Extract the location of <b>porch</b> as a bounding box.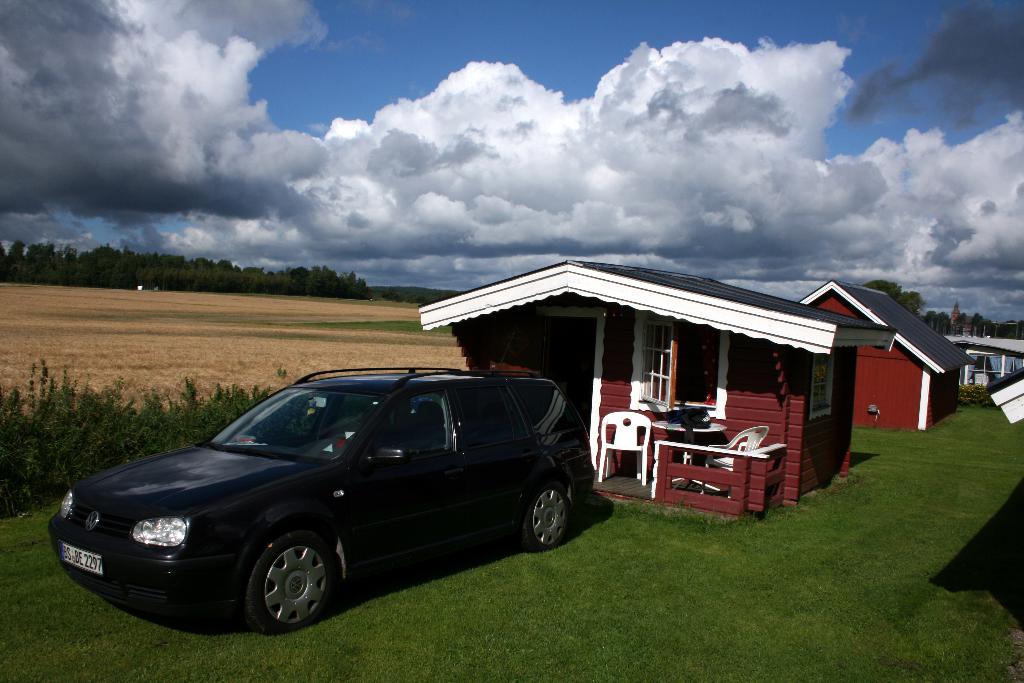
rect(576, 420, 778, 512).
